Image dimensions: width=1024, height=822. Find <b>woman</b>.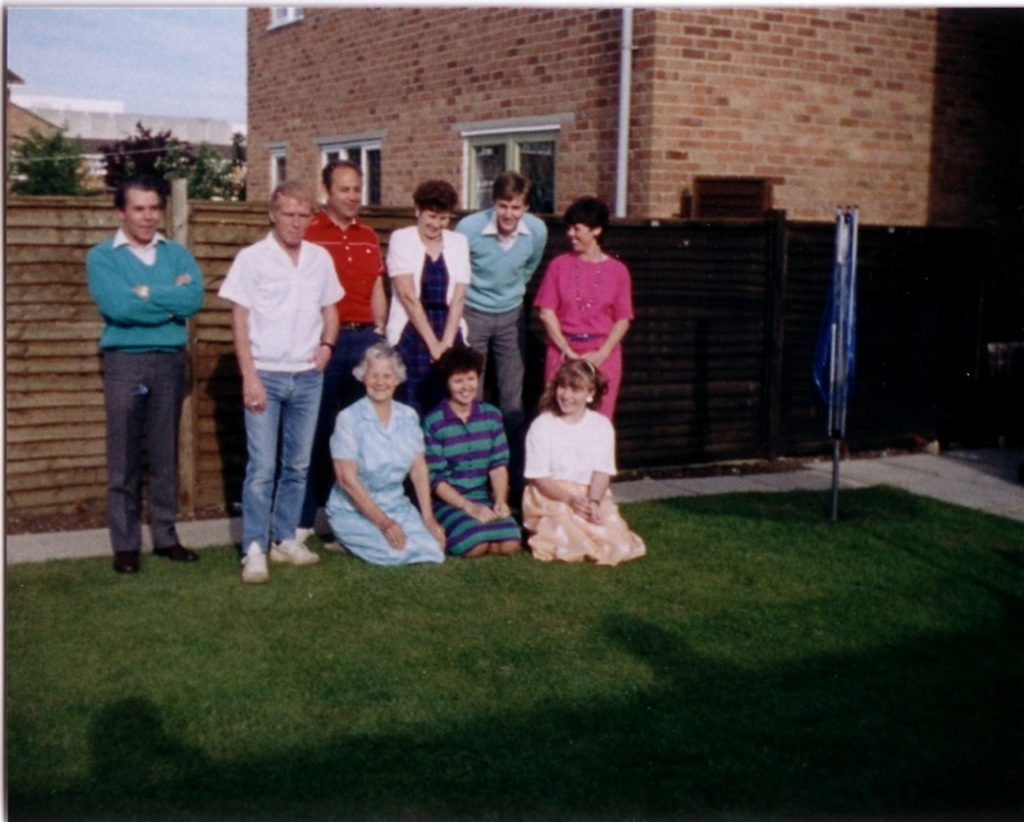
<bbox>320, 343, 449, 567</bbox>.
